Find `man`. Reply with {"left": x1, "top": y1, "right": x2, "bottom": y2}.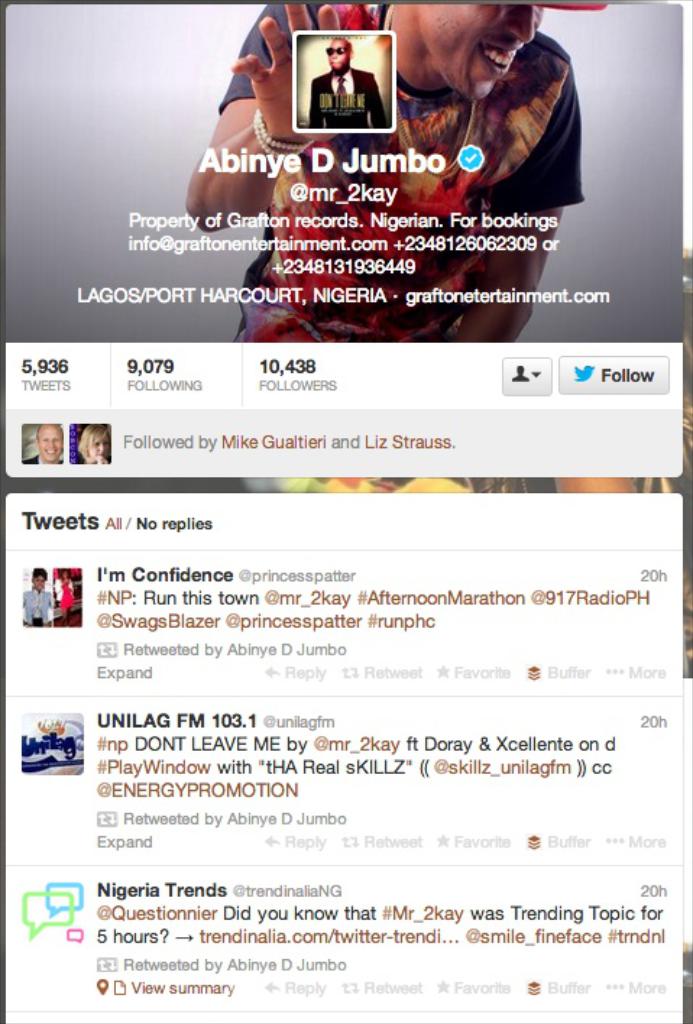
{"left": 182, "top": 0, "right": 583, "bottom": 344}.
